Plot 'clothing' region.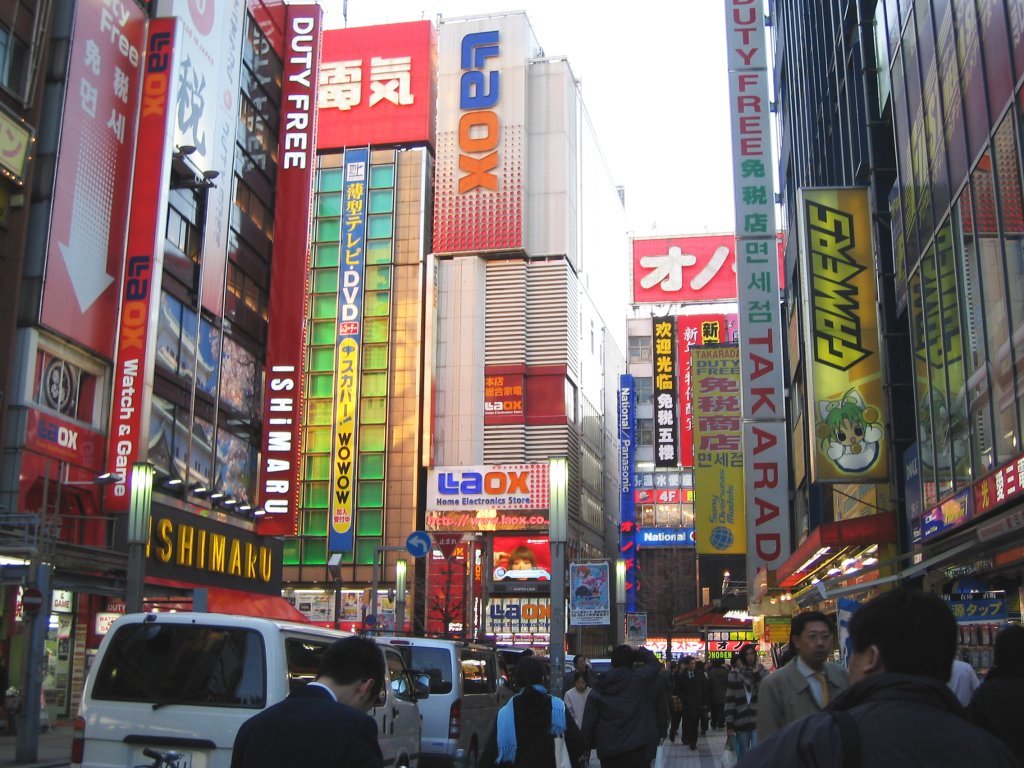
Plotted at Rect(484, 683, 573, 767).
